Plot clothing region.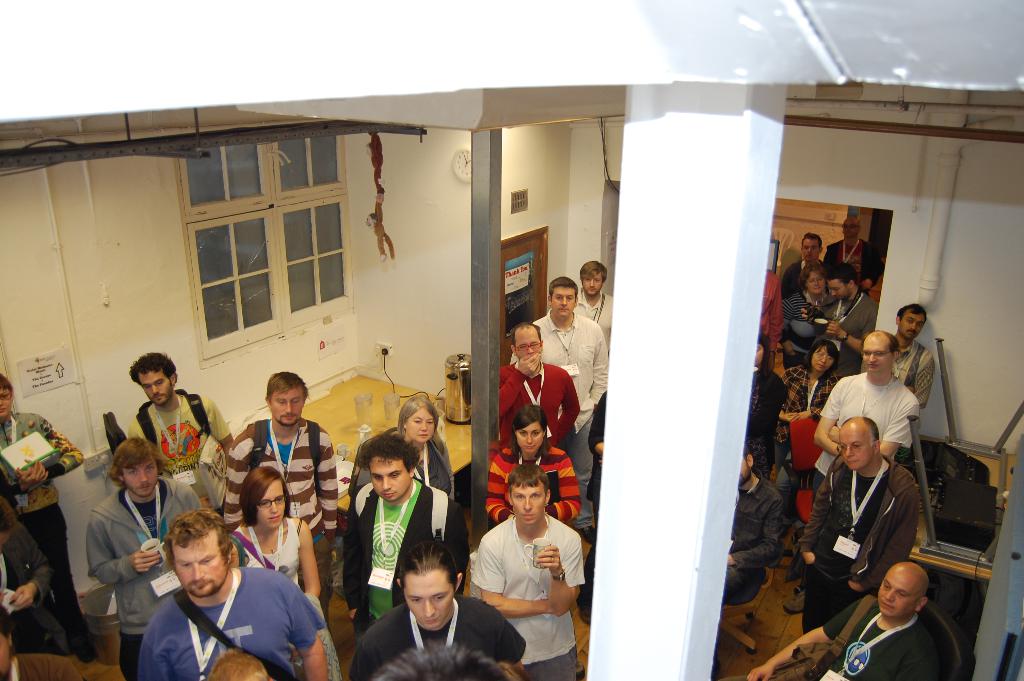
Plotted at left=232, top=512, right=309, bottom=584.
